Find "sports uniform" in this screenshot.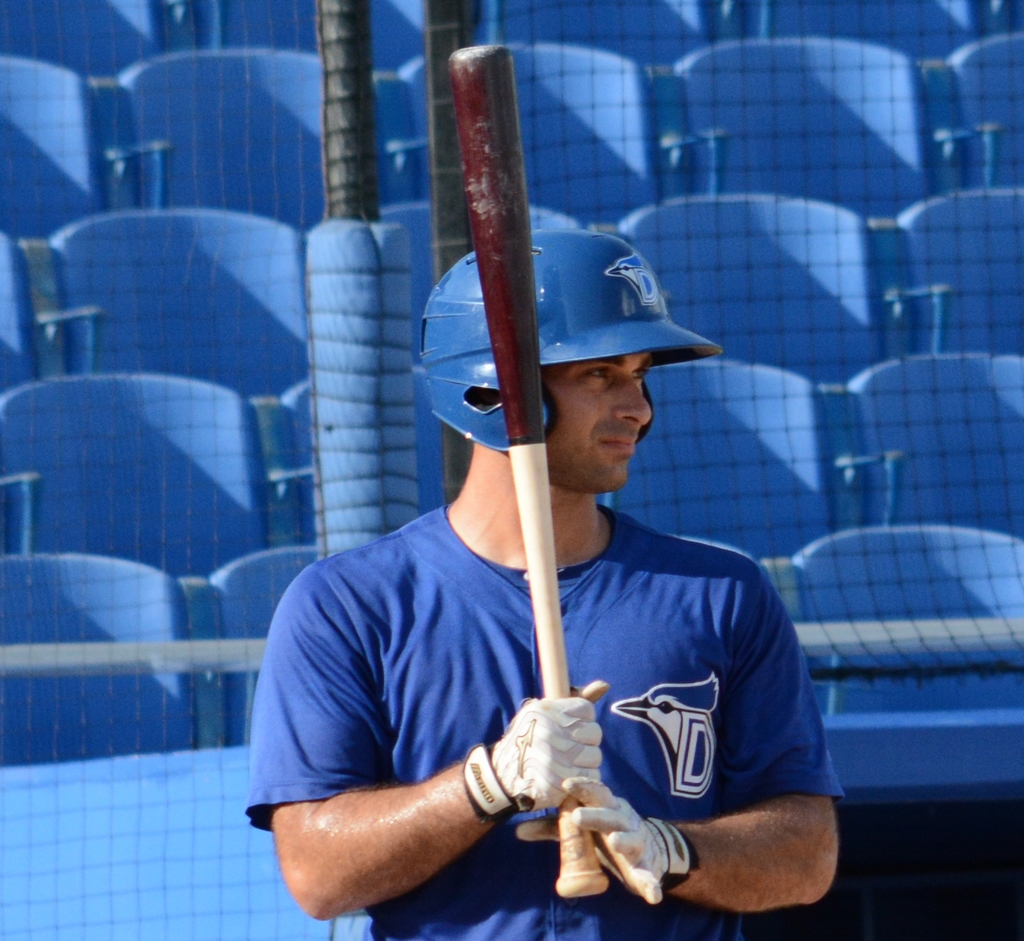
The bounding box for "sports uniform" is 249:159:848:923.
